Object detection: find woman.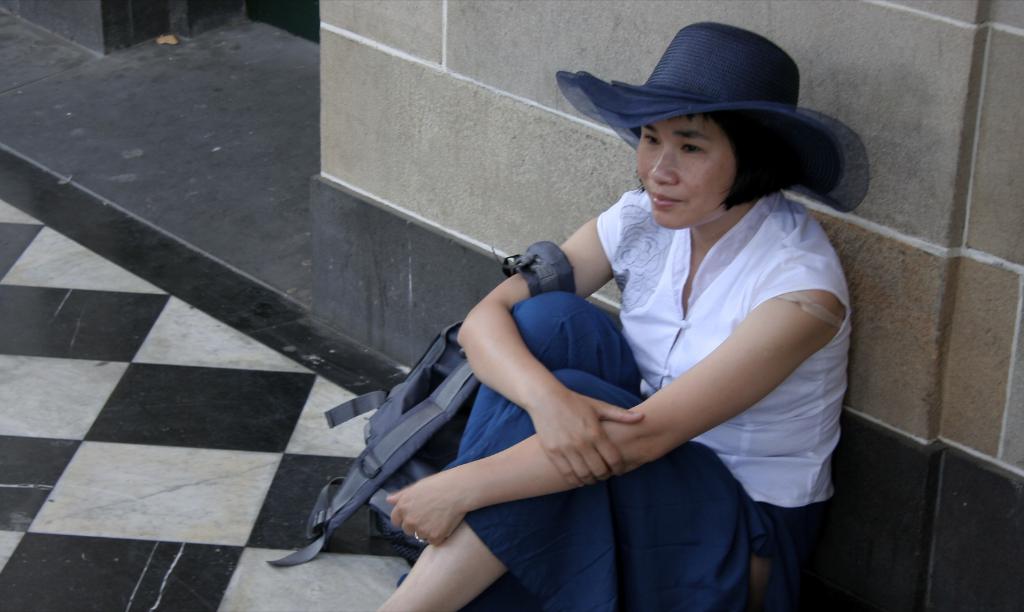
[342,20,820,610].
